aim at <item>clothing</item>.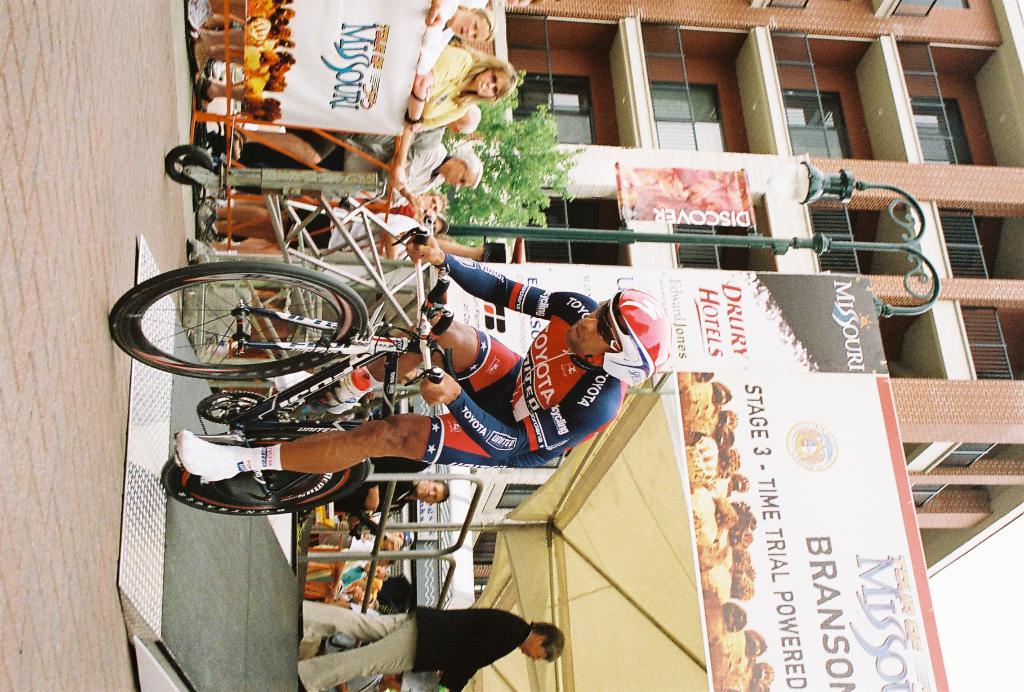
Aimed at region(421, 0, 456, 78).
